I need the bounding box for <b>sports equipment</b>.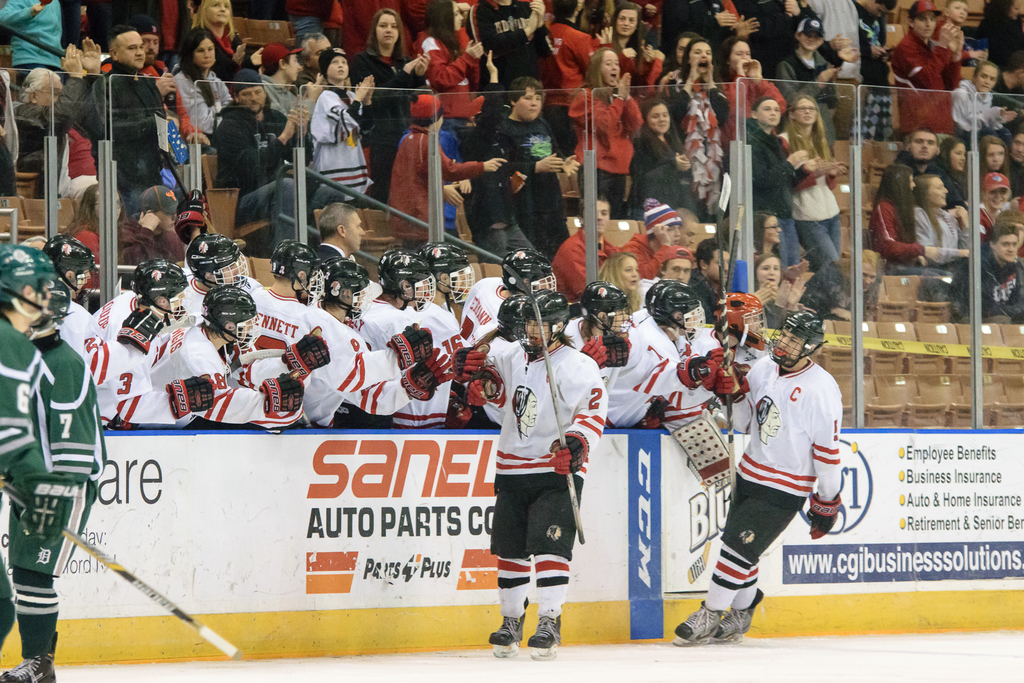
Here it is: <region>716, 585, 770, 638</region>.
